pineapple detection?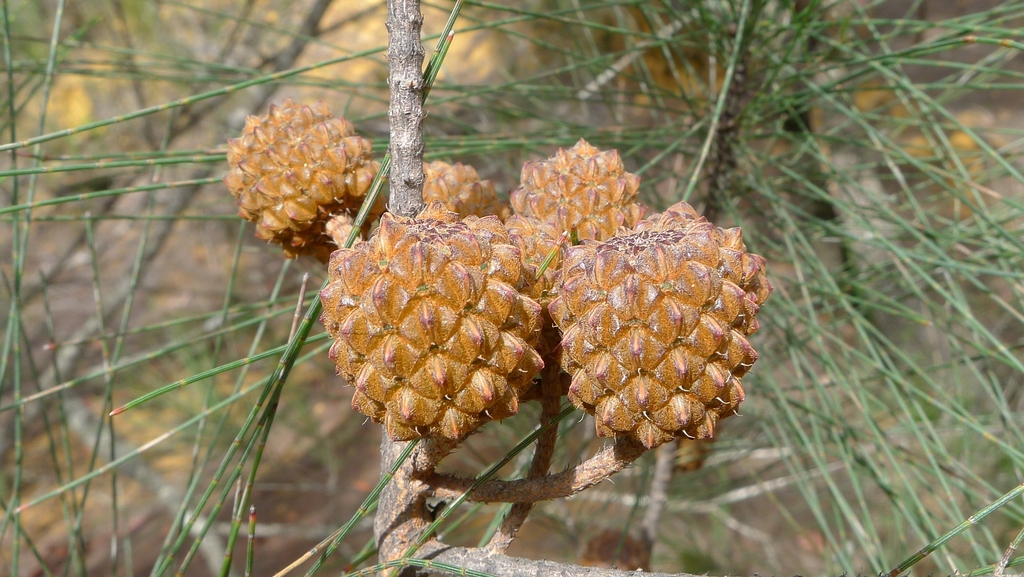
box=[422, 151, 509, 226]
